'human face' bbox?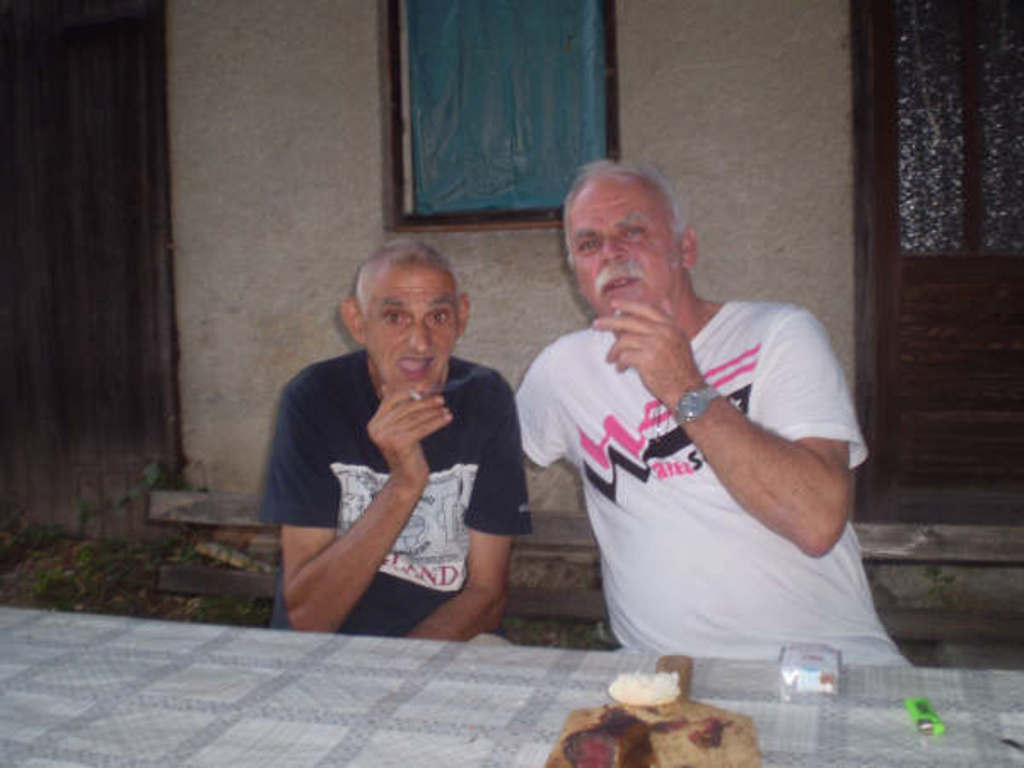
crop(360, 266, 457, 391)
